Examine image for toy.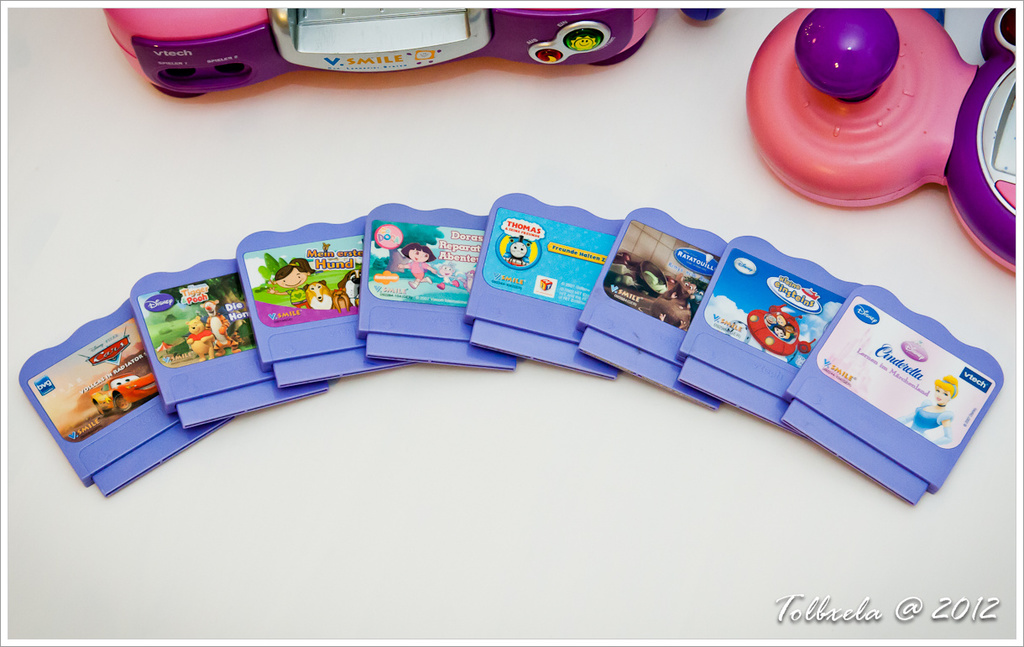
Examination result: box=[238, 214, 371, 392].
